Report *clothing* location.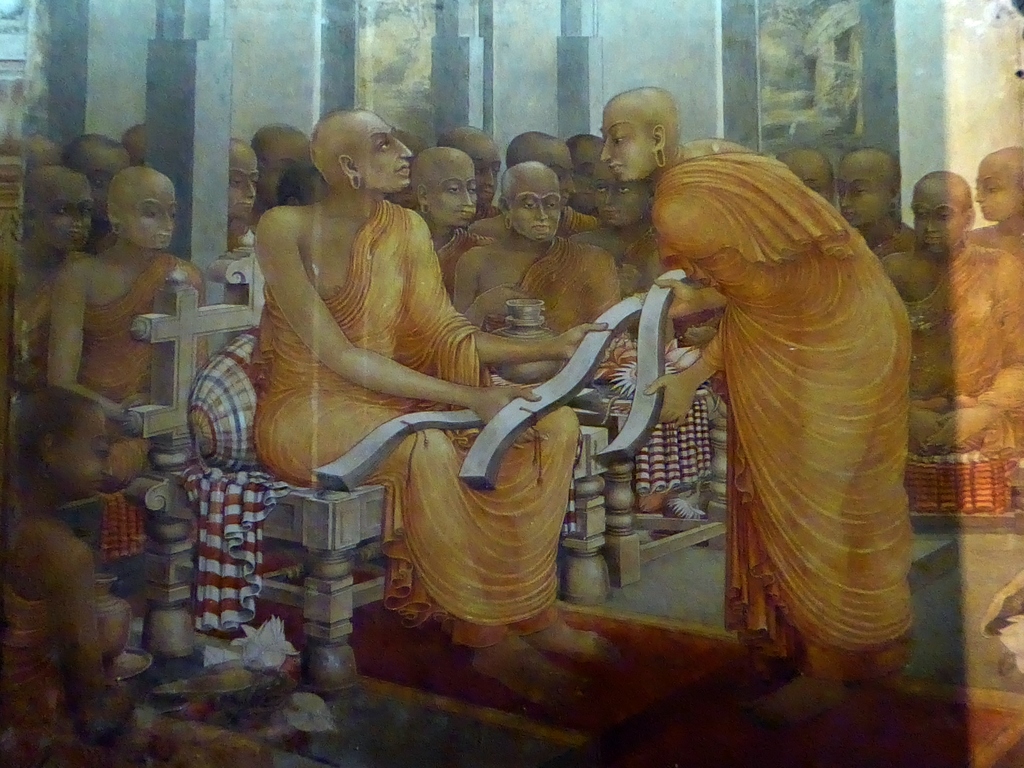
Report: {"left": 911, "top": 249, "right": 1018, "bottom": 447}.
